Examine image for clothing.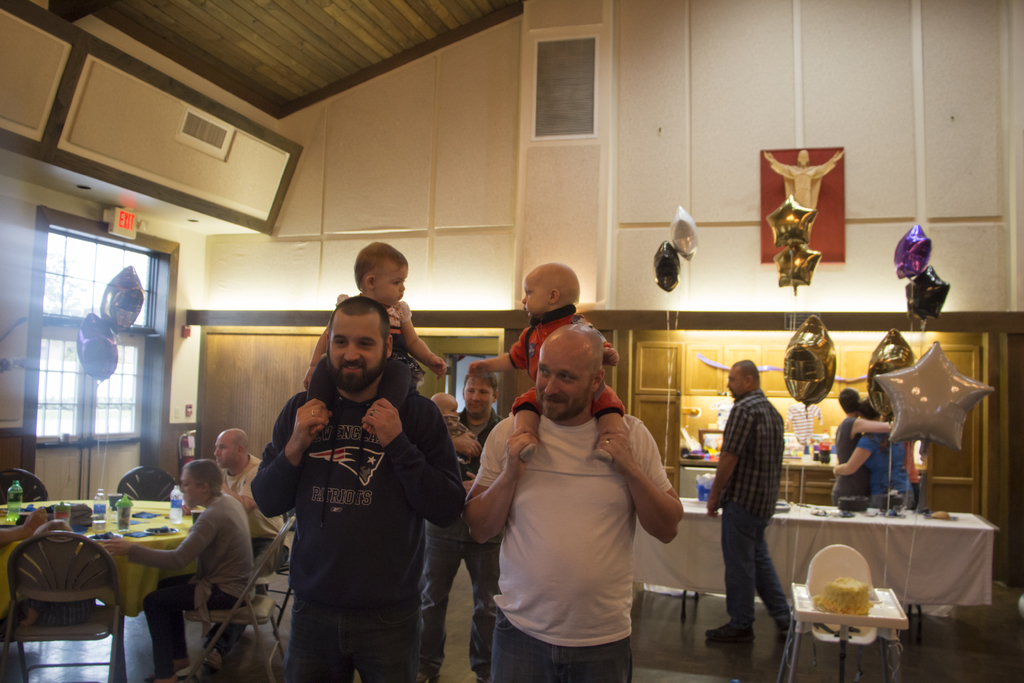
Examination result: bbox=[715, 392, 790, 621].
